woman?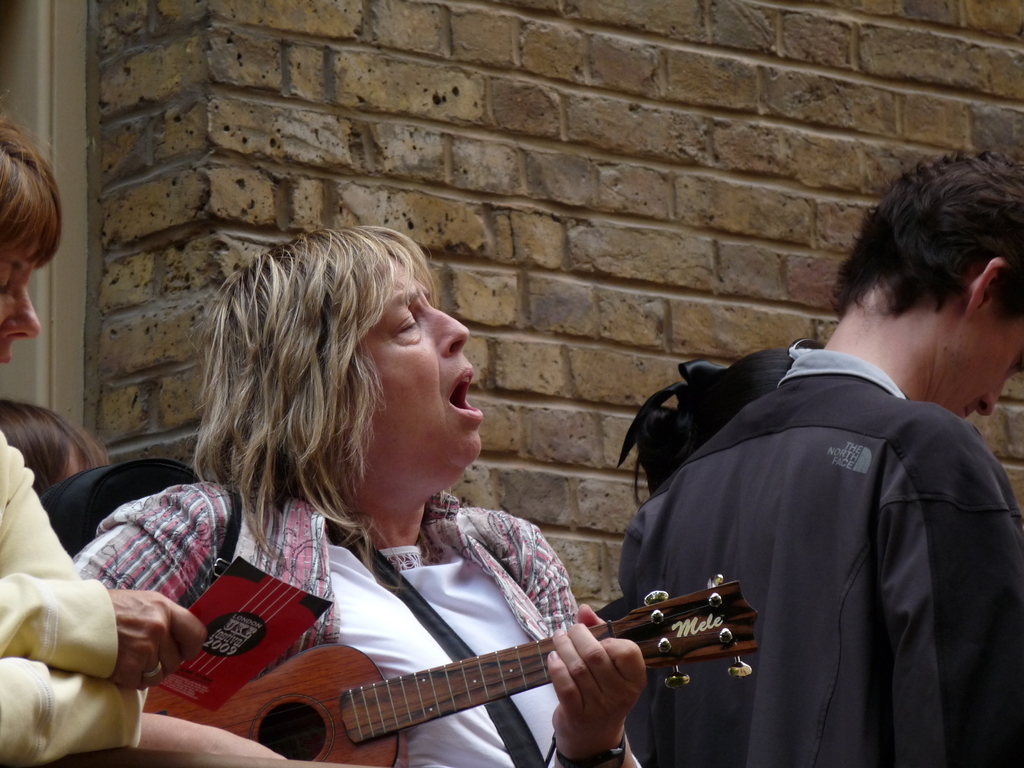
x1=125 y1=290 x2=753 y2=767
